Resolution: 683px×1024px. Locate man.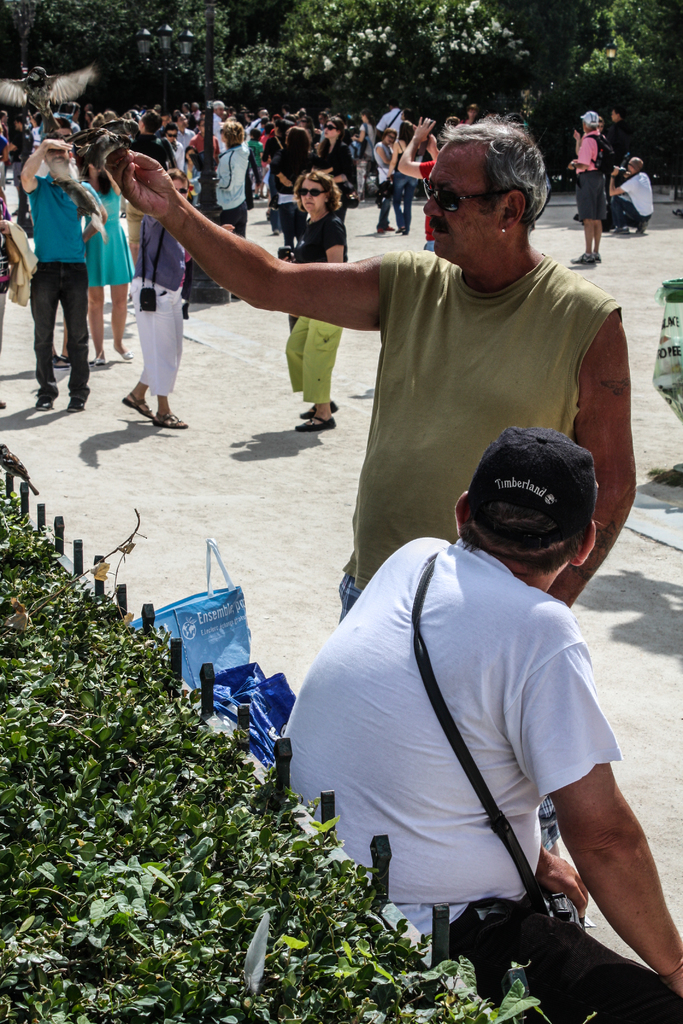
283, 424, 682, 1023.
